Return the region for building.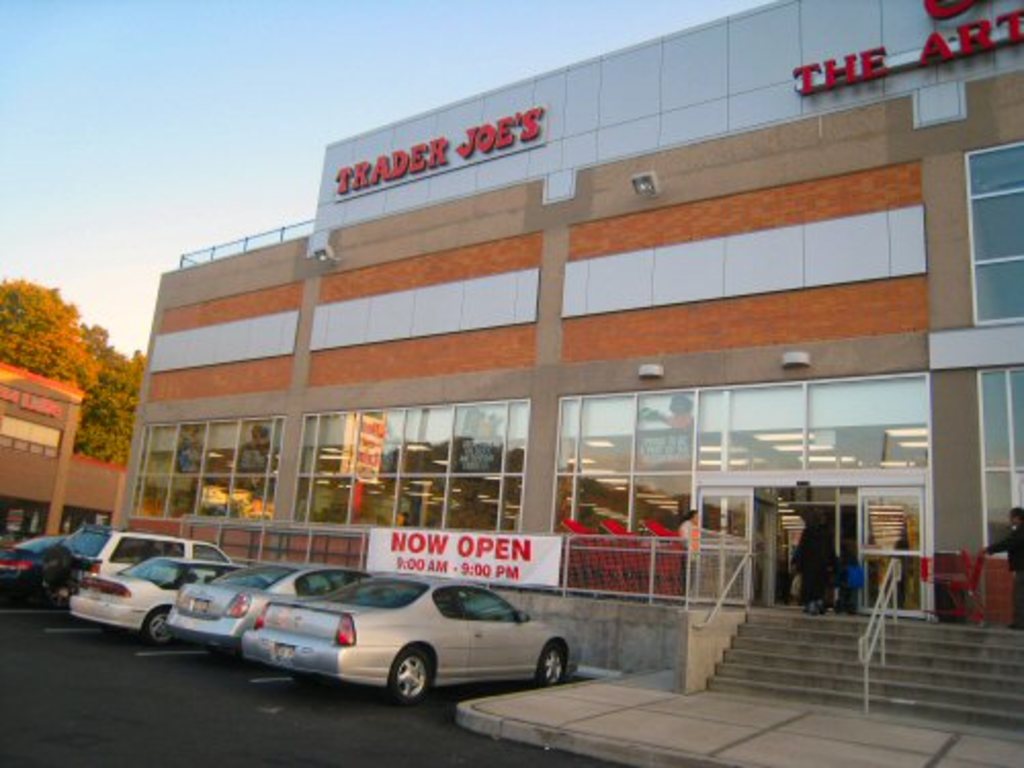
l=0, t=360, r=119, b=537.
